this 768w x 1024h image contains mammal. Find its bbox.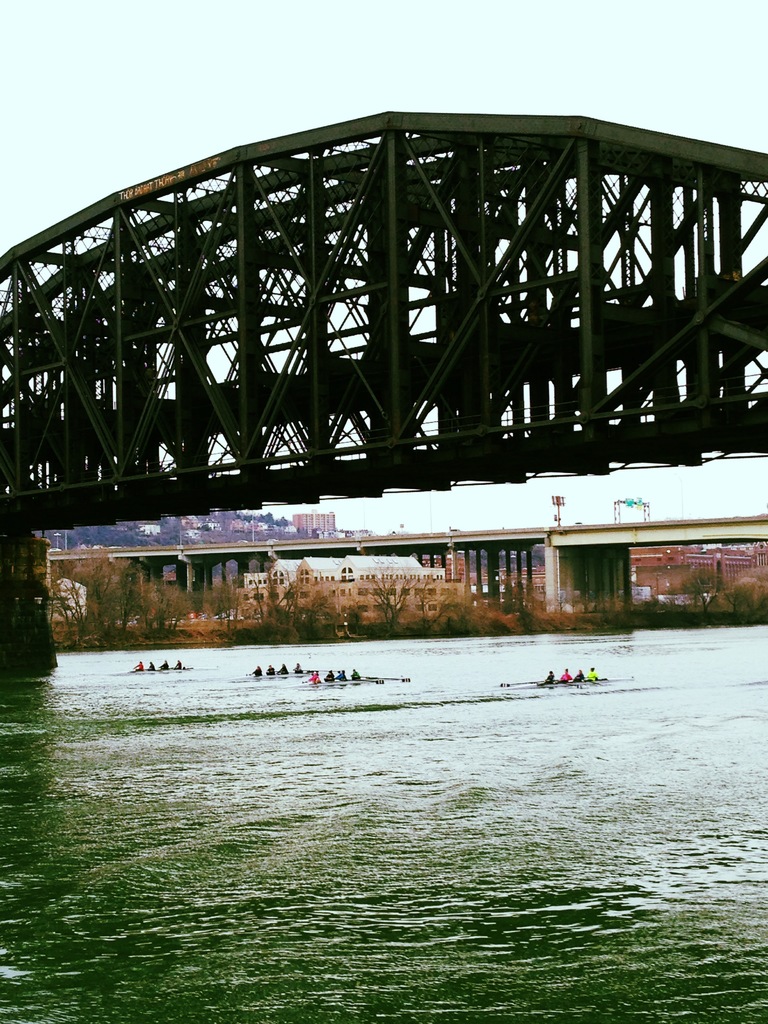
(x1=334, y1=670, x2=348, y2=682).
